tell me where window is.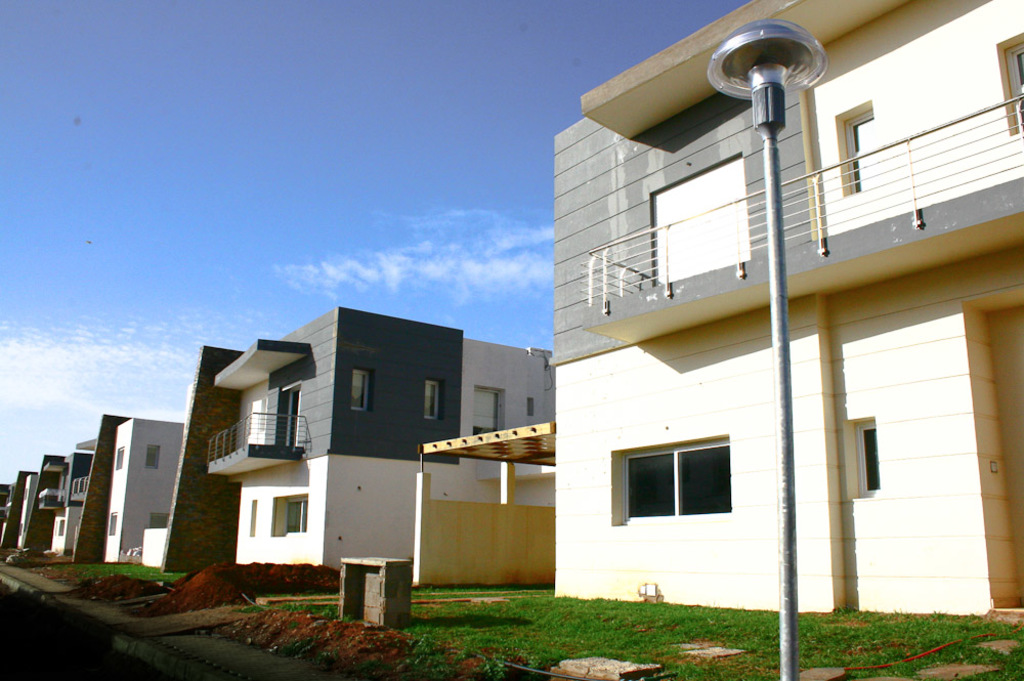
window is at box=[614, 433, 756, 534].
